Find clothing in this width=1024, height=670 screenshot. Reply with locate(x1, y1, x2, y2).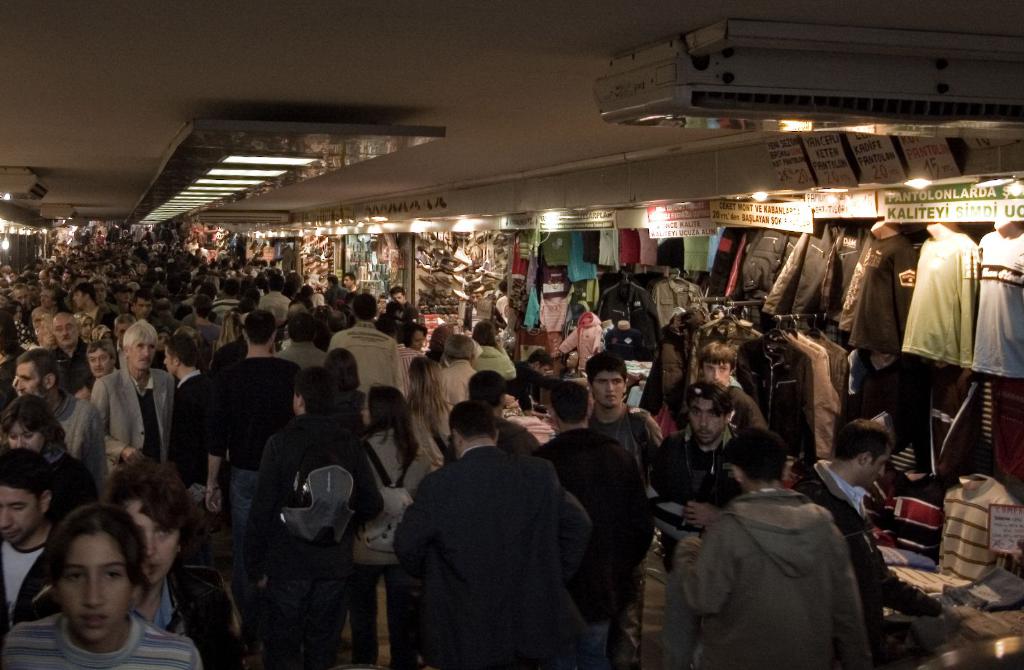
locate(217, 343, 304, 623).
